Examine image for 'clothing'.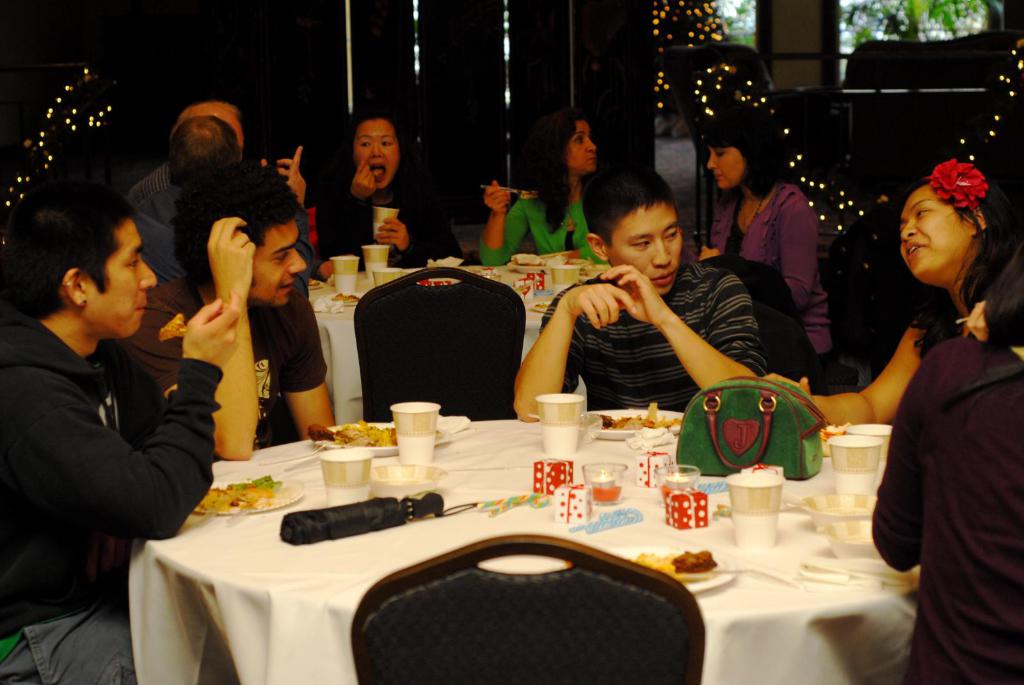
Examination result: region(472, 190, 614, 264).
